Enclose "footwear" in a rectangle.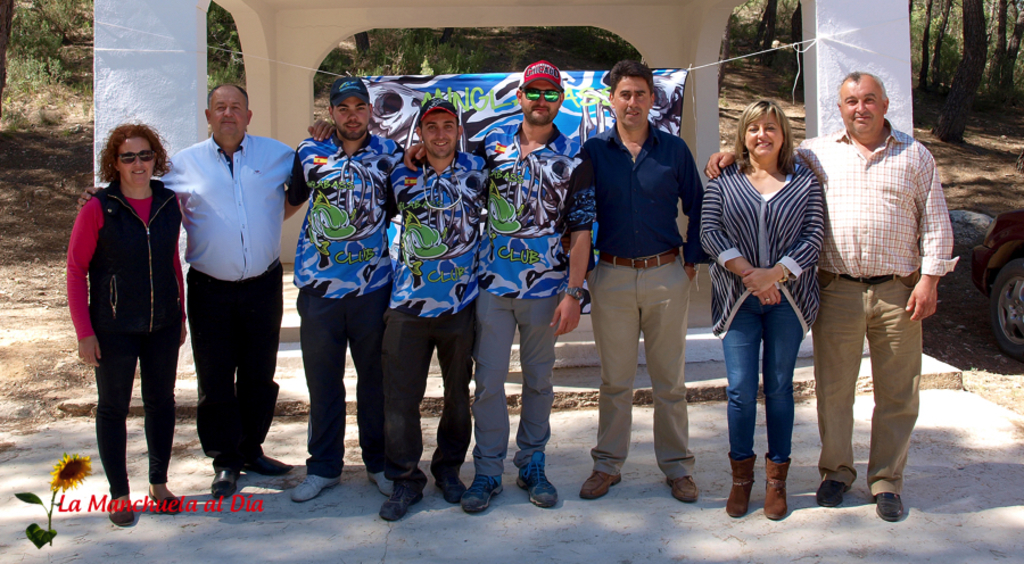
detection(576, 466, 626, 503).
